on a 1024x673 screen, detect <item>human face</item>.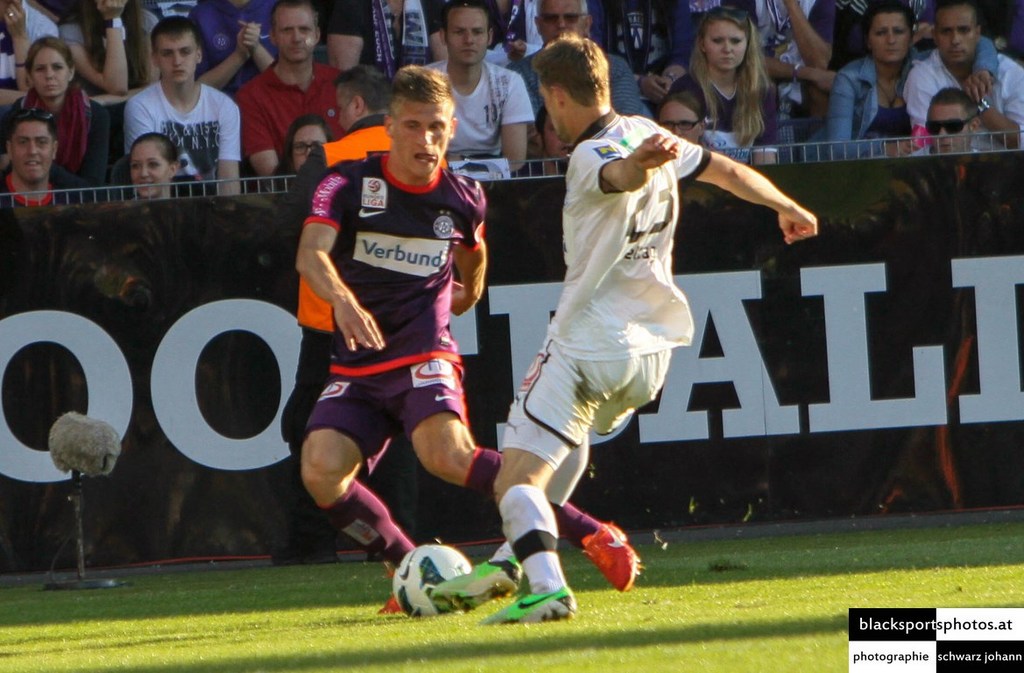
select_region(938, 8, 972, 66).
